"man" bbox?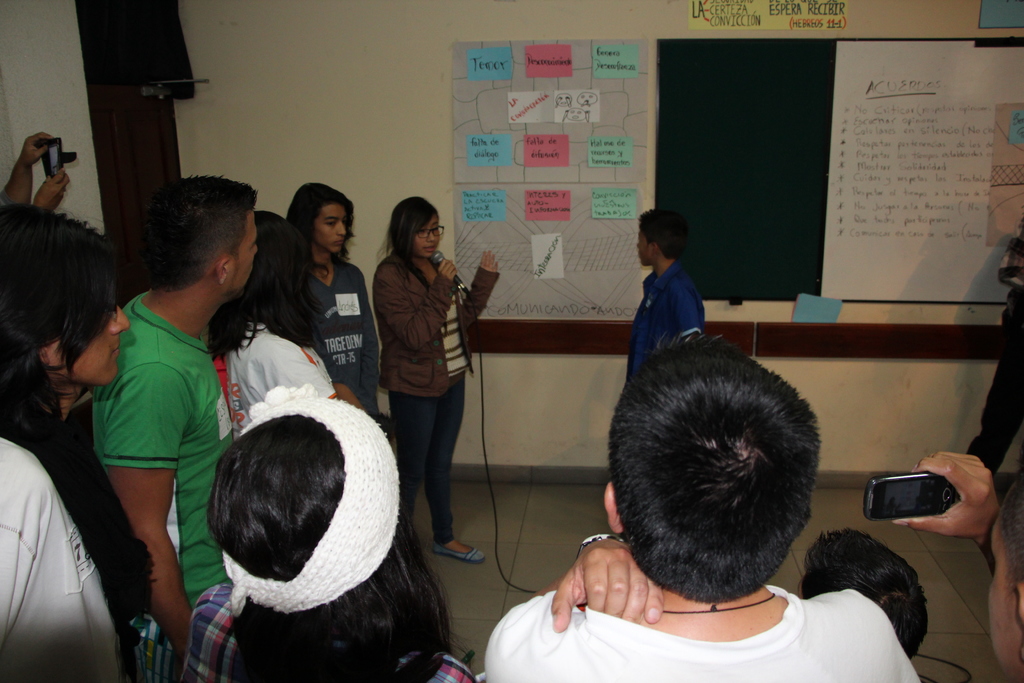
x1=92, y1=176, x2=259, y2=682
